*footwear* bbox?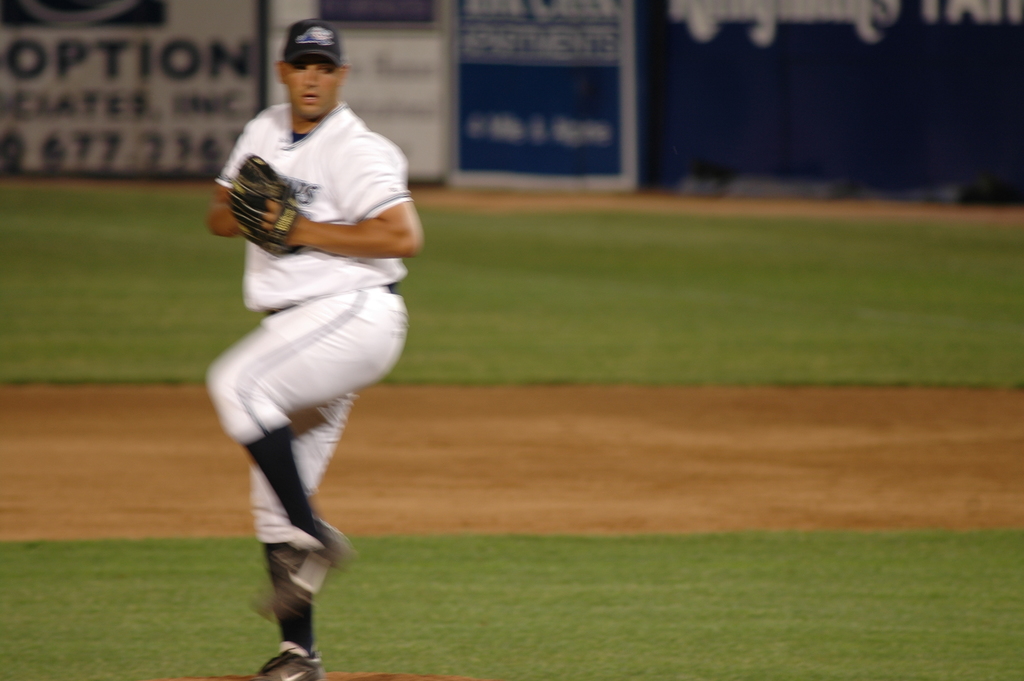
250/648/324/680
